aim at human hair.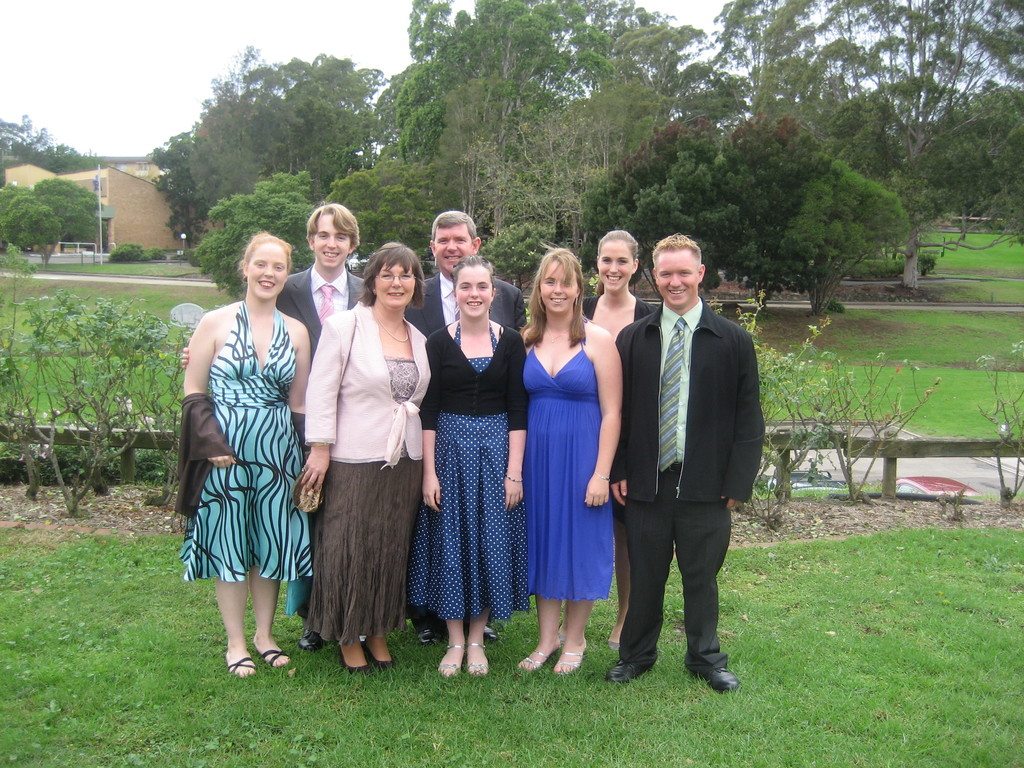
Aimed at l=652, t=232, r=701, b=266.
